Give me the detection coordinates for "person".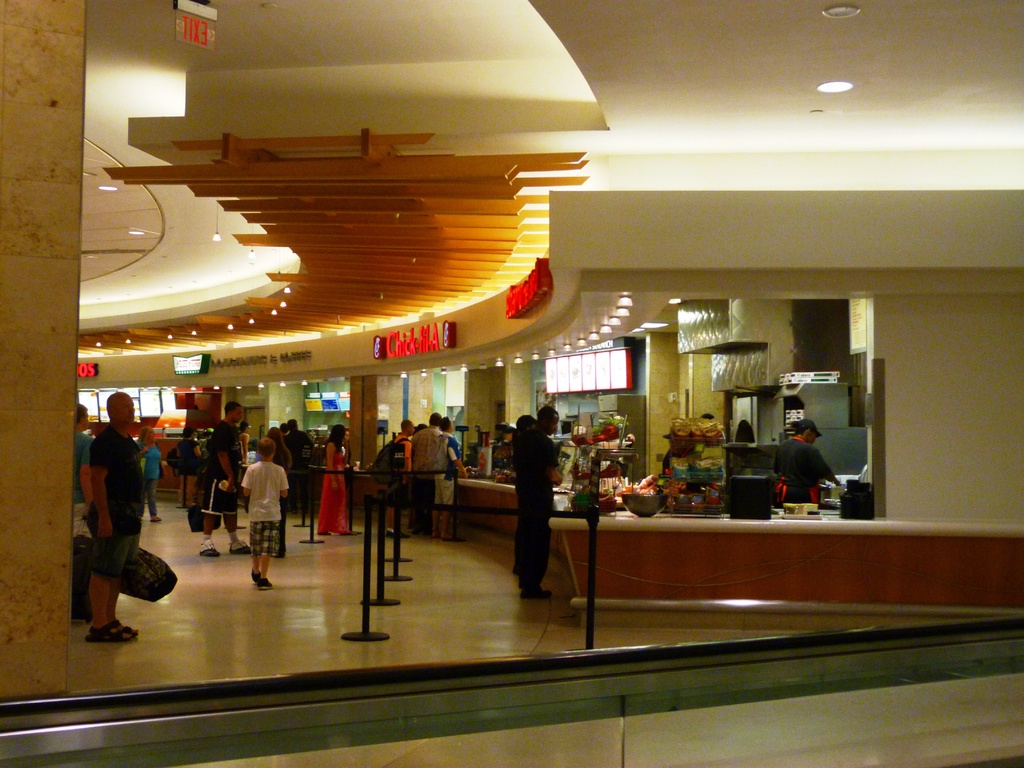
(left=502, top=404, right=563, bottom=611).
